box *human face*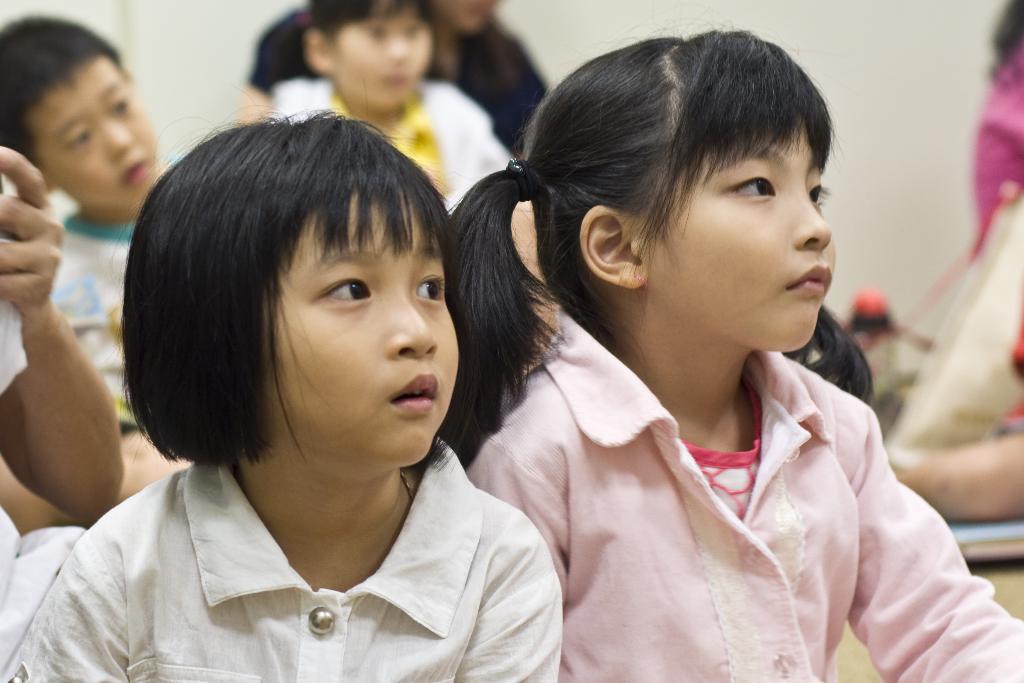
Rect(636, 89, 863, 359)
